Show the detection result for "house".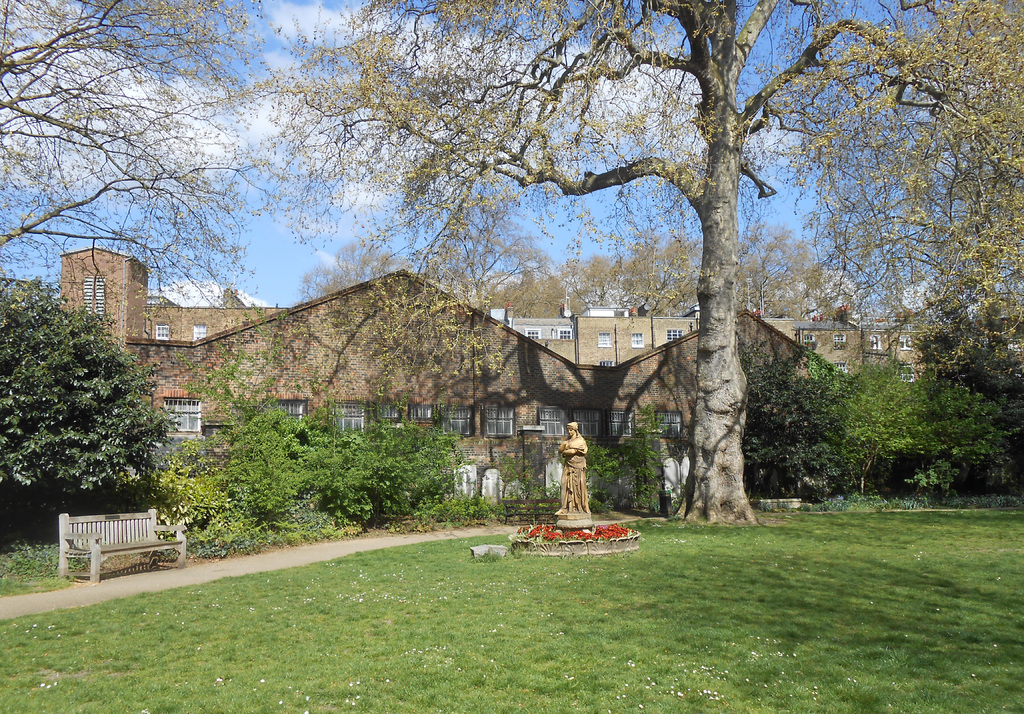
<region>60, 254, 856, 499</region>.
